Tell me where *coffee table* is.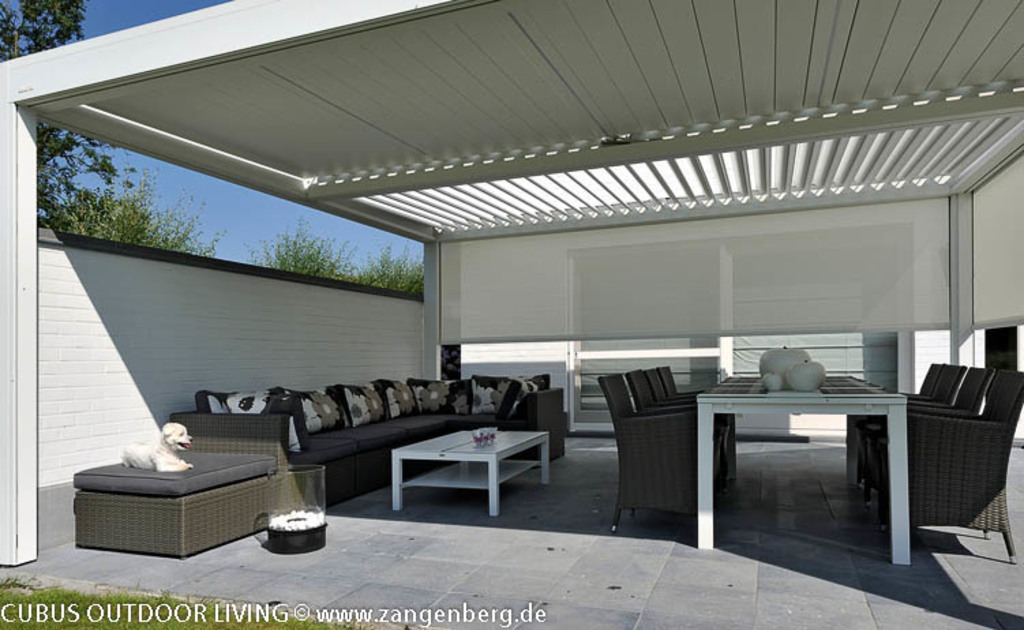
*coffee table* is at <box>693,372,909,567</box>.
